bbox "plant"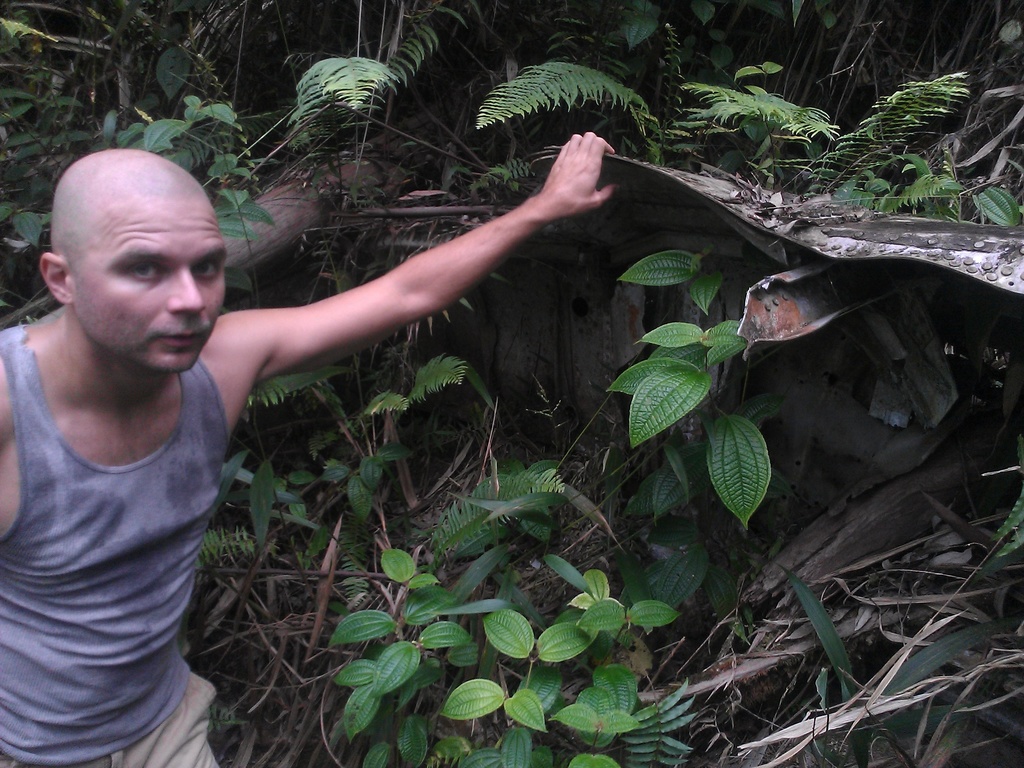
bbox(316, 548, 518, 767)
